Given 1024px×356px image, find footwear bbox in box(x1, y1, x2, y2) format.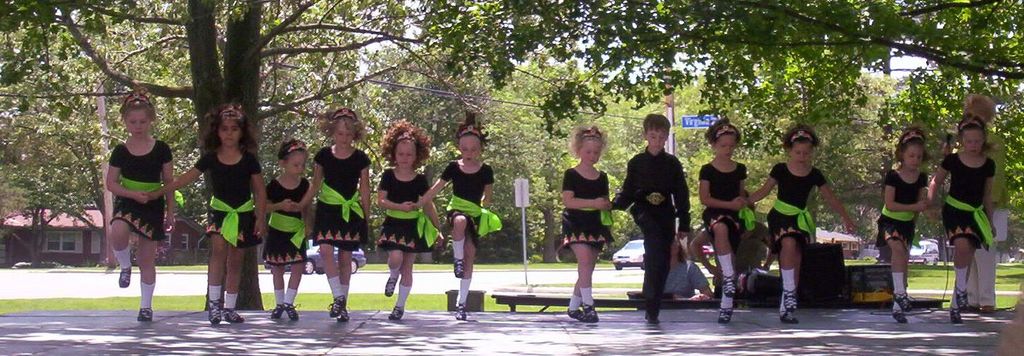
box(219, 302, 246, 326).
